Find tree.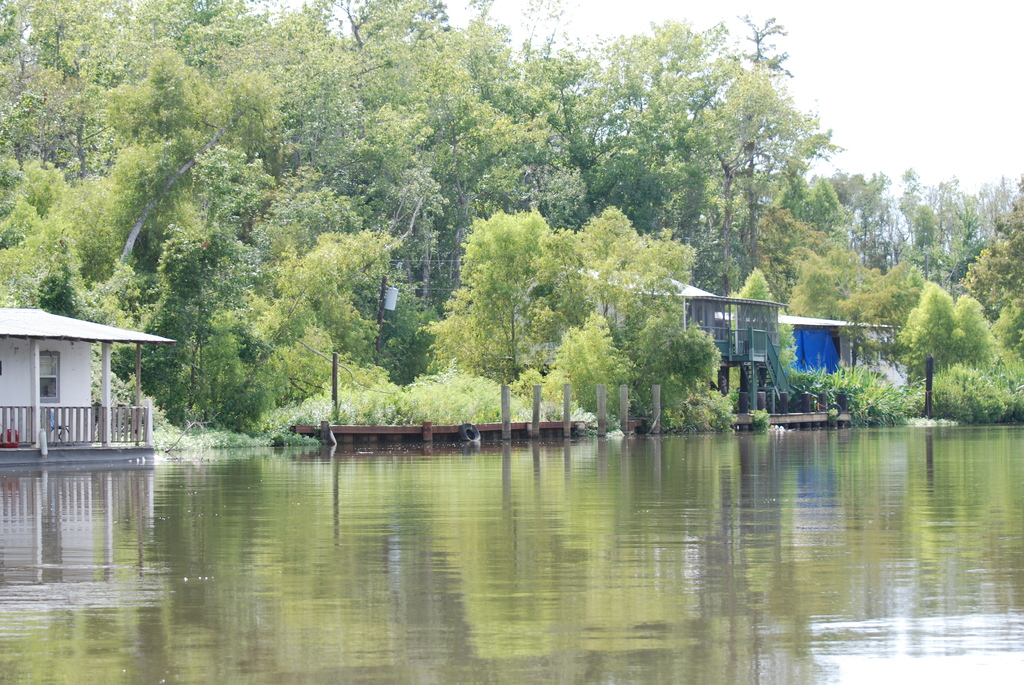
bbox=[781, 259, 836, 317].
